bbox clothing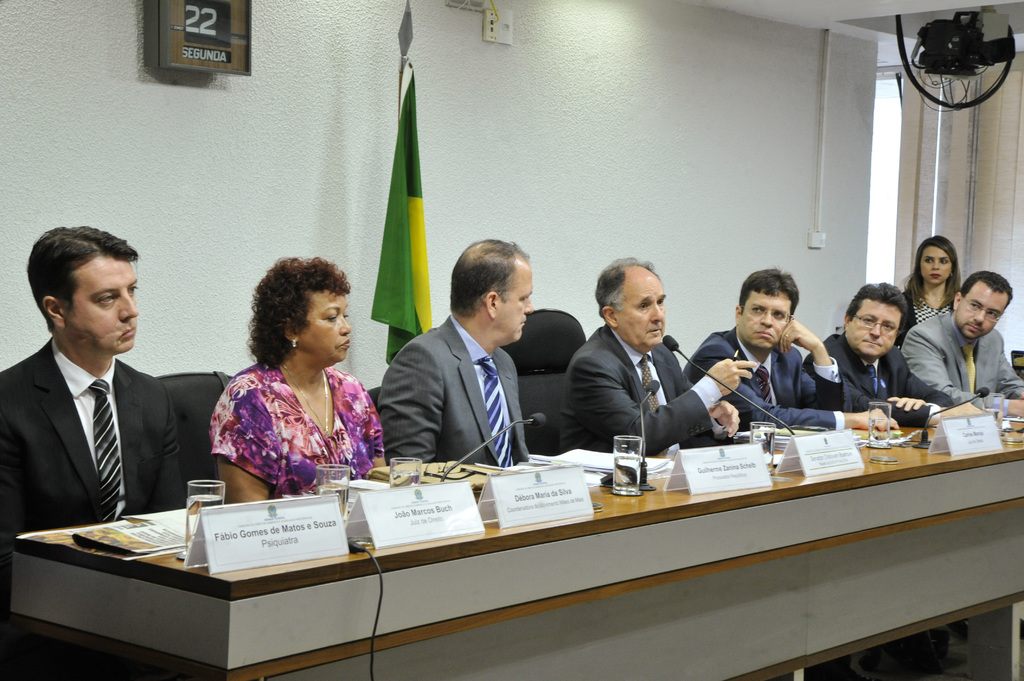
bbox(557, 318, 724, 453)
